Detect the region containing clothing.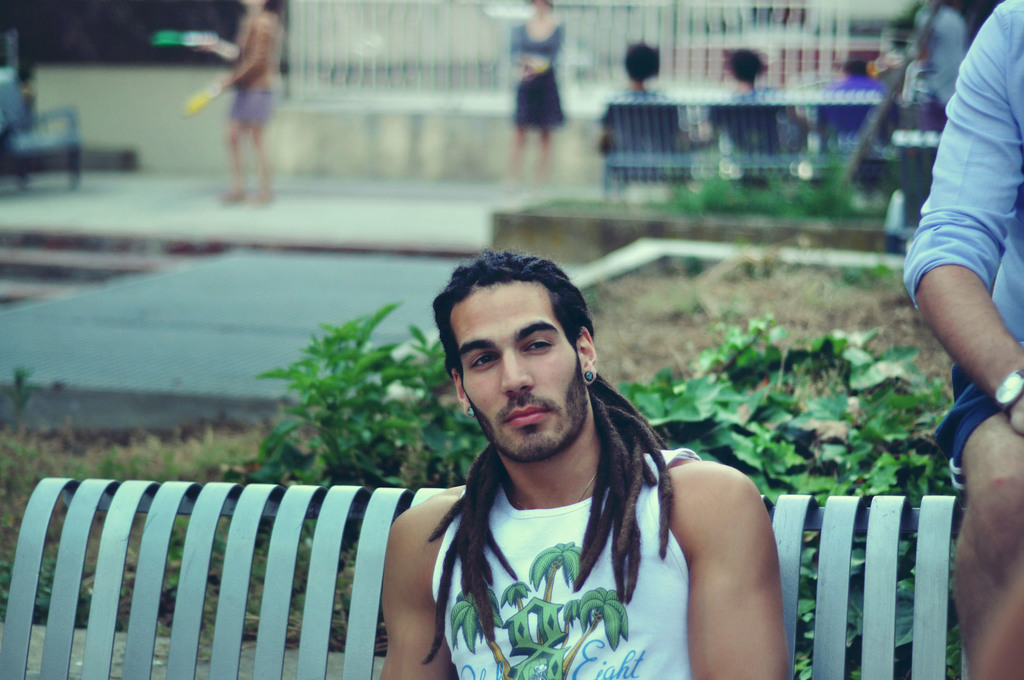
box(221, 85, 282, 132).
